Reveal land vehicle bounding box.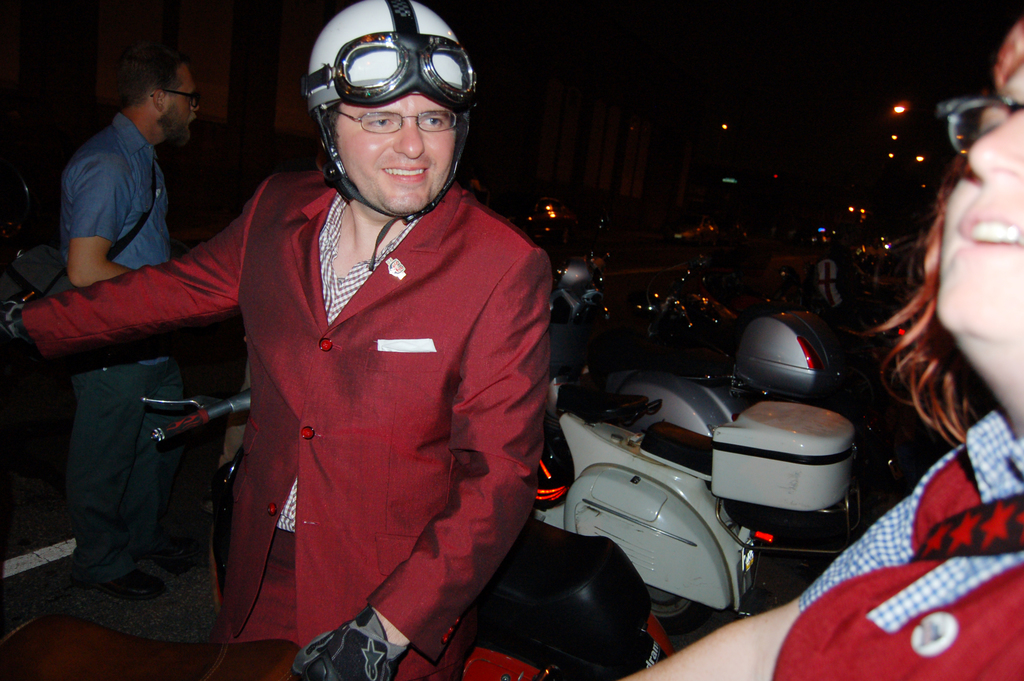
Revealed: [x1=531, y1=384, x2=861, y2=634].
